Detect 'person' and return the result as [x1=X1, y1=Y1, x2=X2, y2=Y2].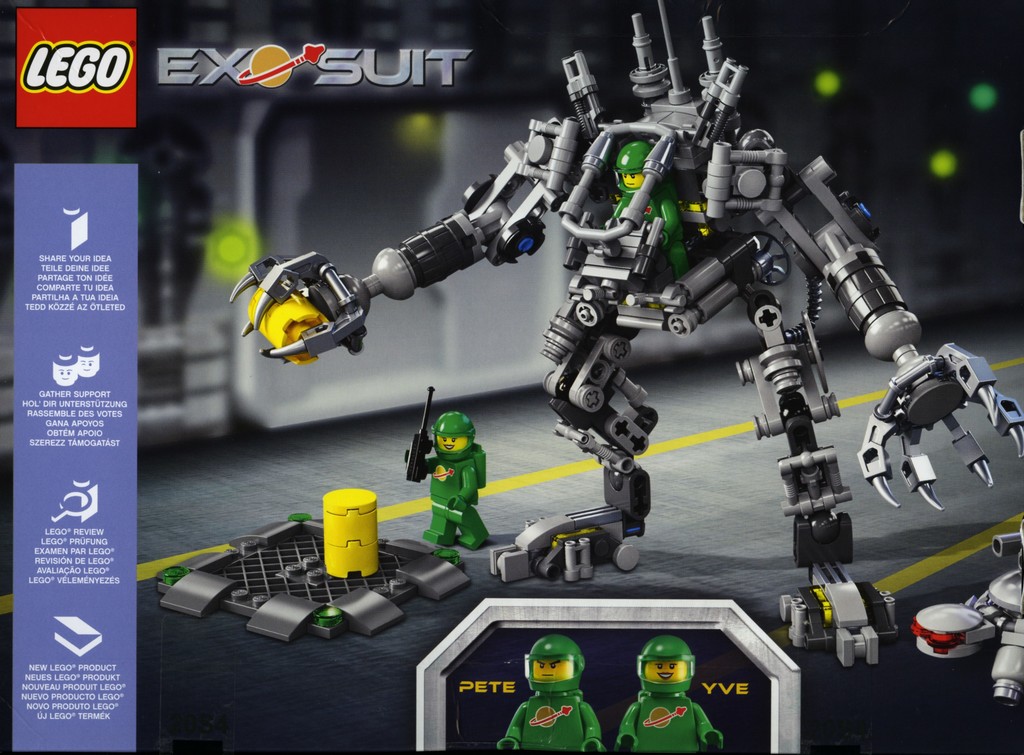
[x1=490, y1=640, x2=605, y2=754].
